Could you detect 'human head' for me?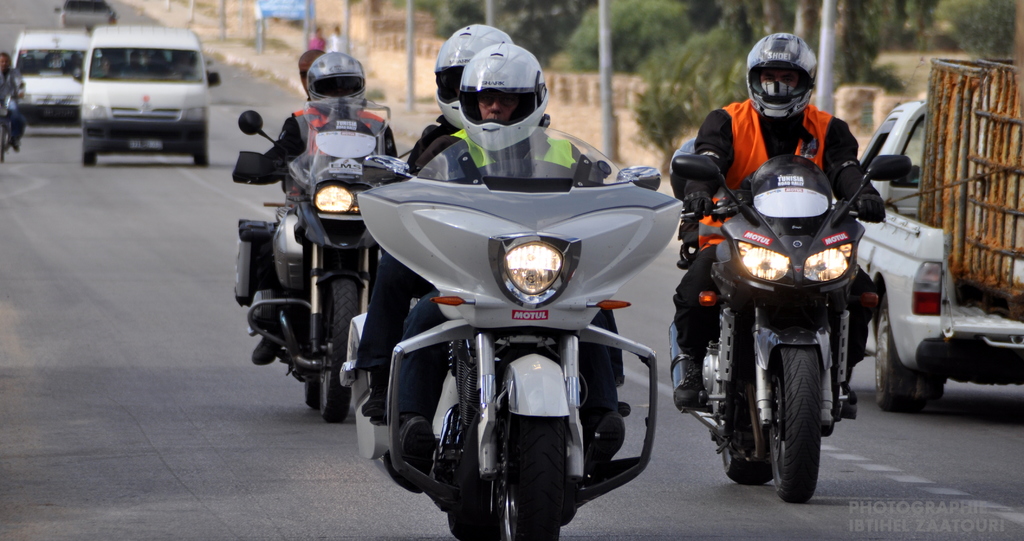
Detection result: <bbox>751, 37, 827, 115</bbox>.
